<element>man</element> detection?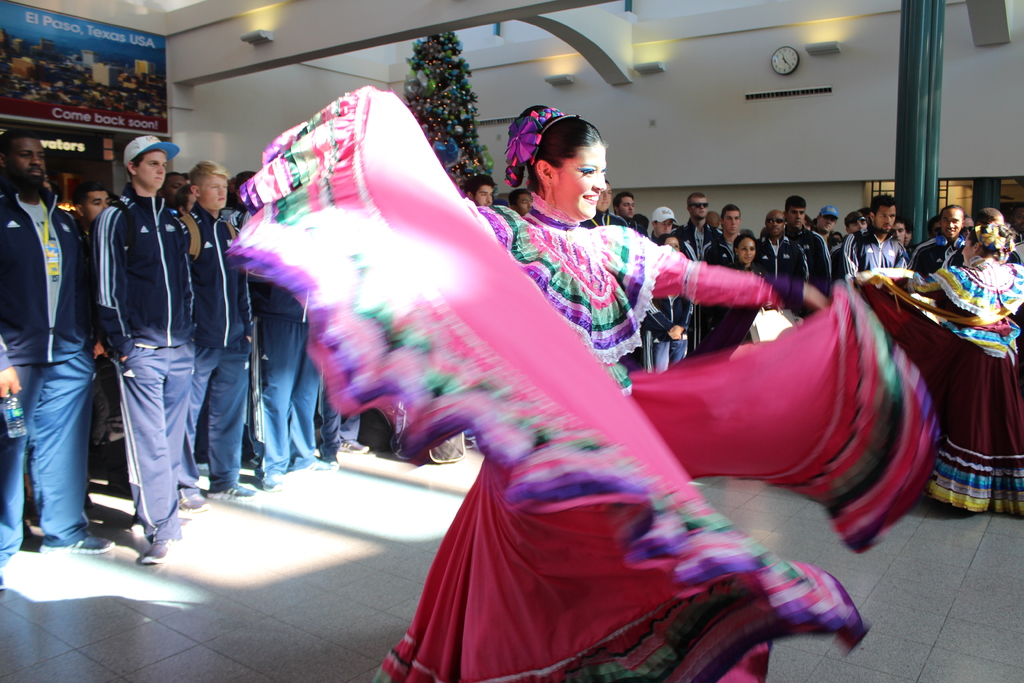
select_region(852, 200, 913, 279)
